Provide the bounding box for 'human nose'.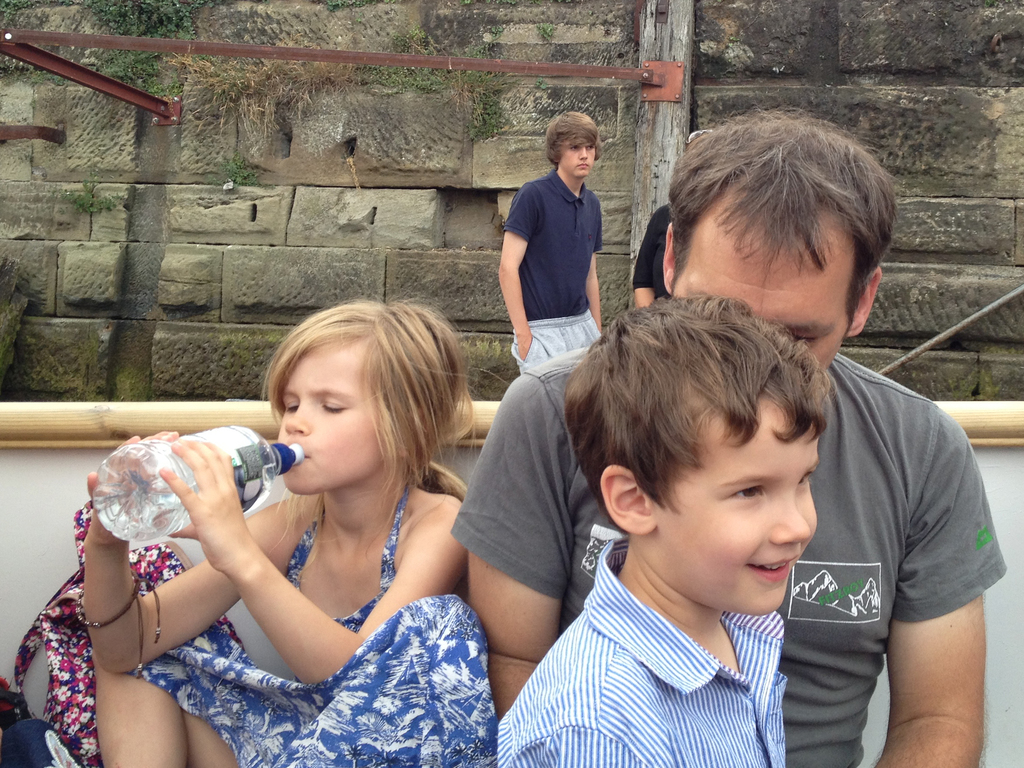
<region>577, 143, 590, 164</region>.
